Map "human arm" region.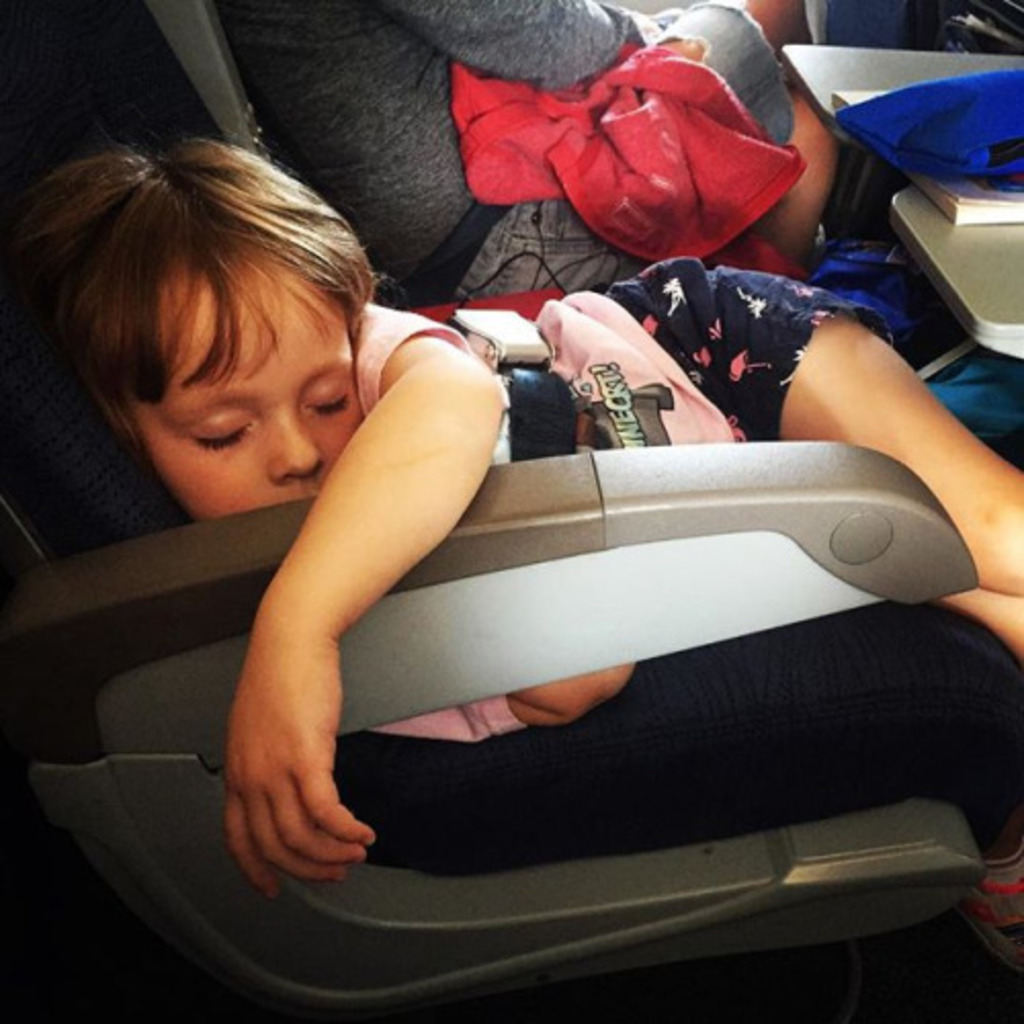
Mapped to BBox(190, 244, 532, 901).
